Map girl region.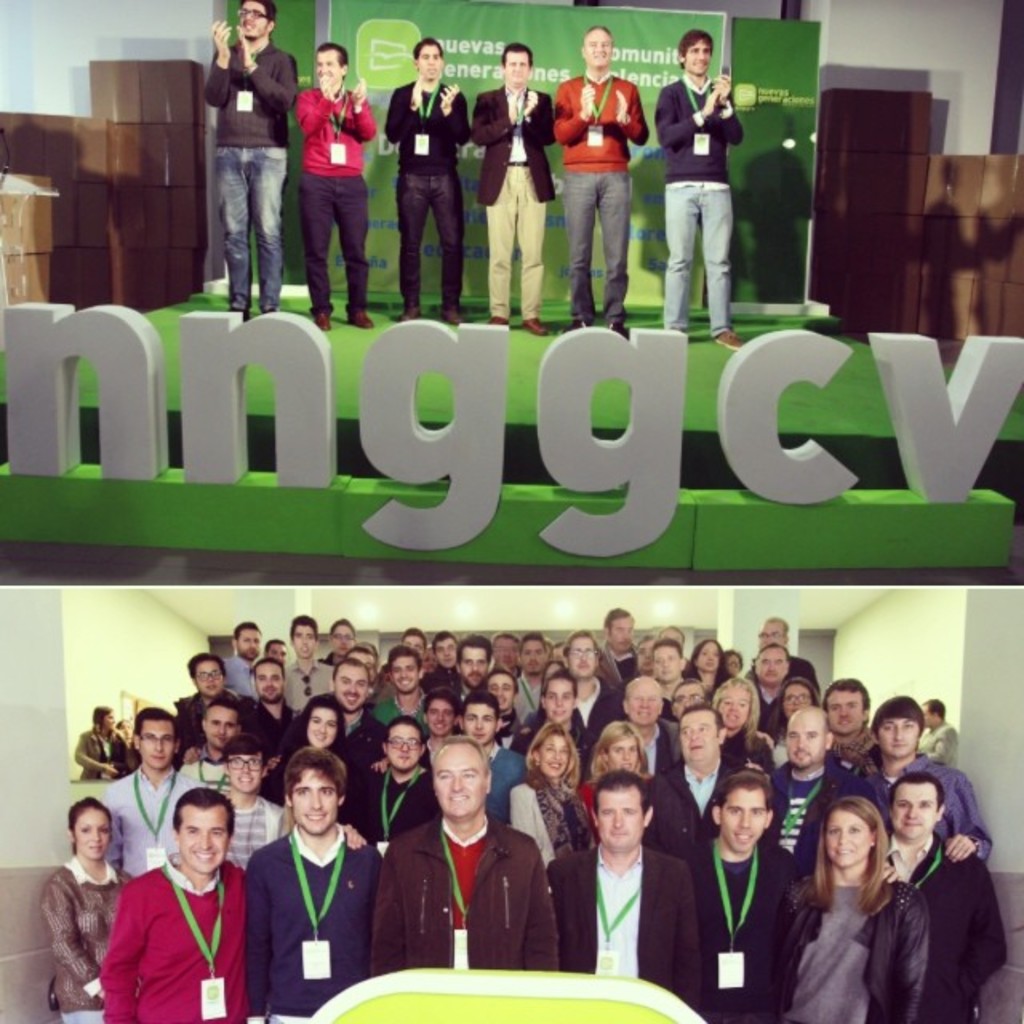
Mapped to {"left": 787, "top": 795, "right": 931, "bottom": 1022}.
